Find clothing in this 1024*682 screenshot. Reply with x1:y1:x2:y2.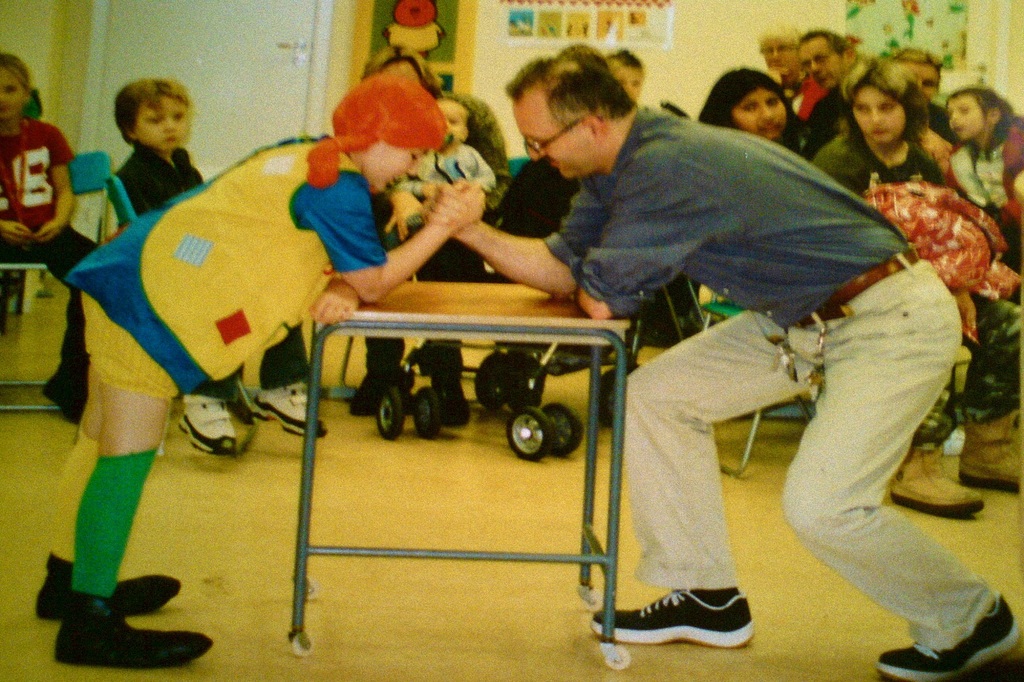
0:113:113:420.
